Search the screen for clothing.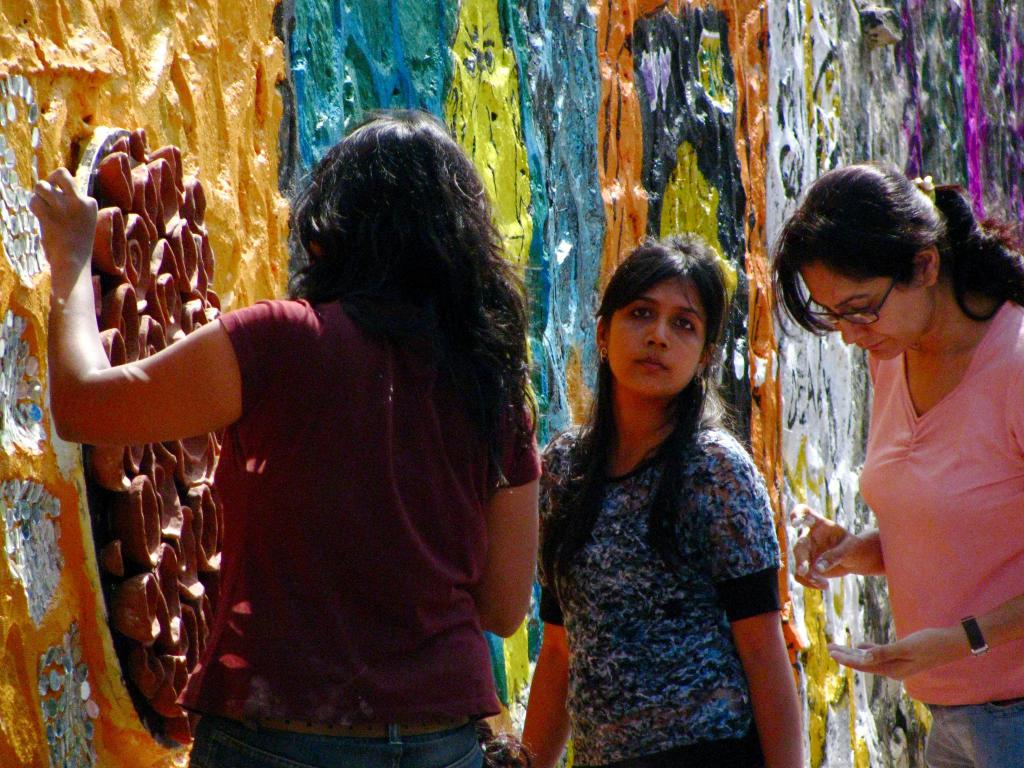
Found at left=851, top=298, right=1023, bottom=767.
